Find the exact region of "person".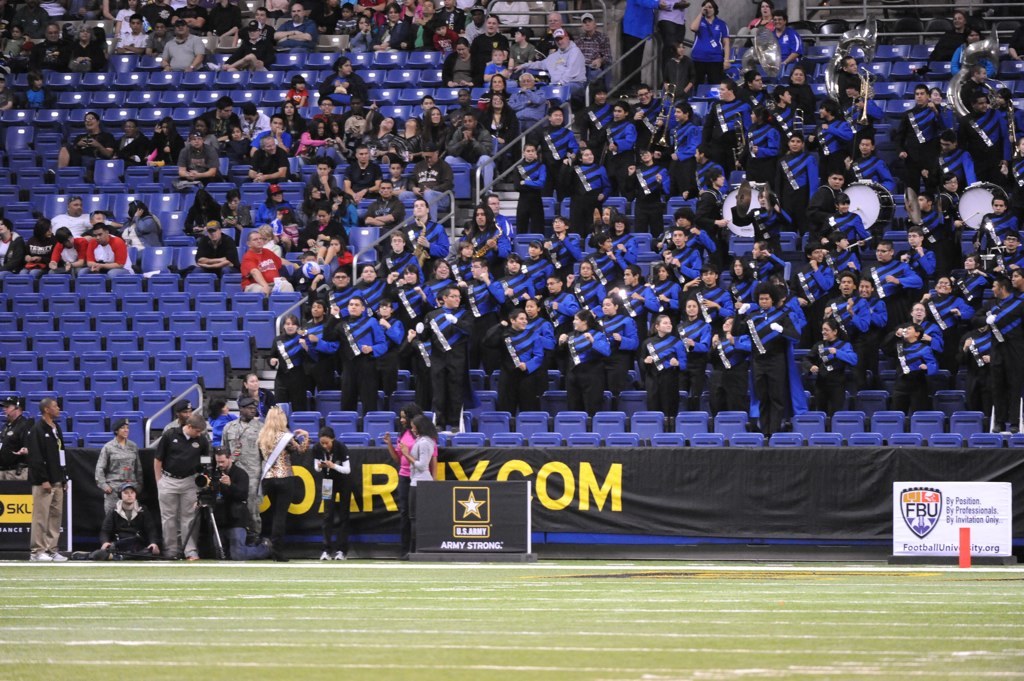
Exact region: locate(382, 404, 438, 516).
